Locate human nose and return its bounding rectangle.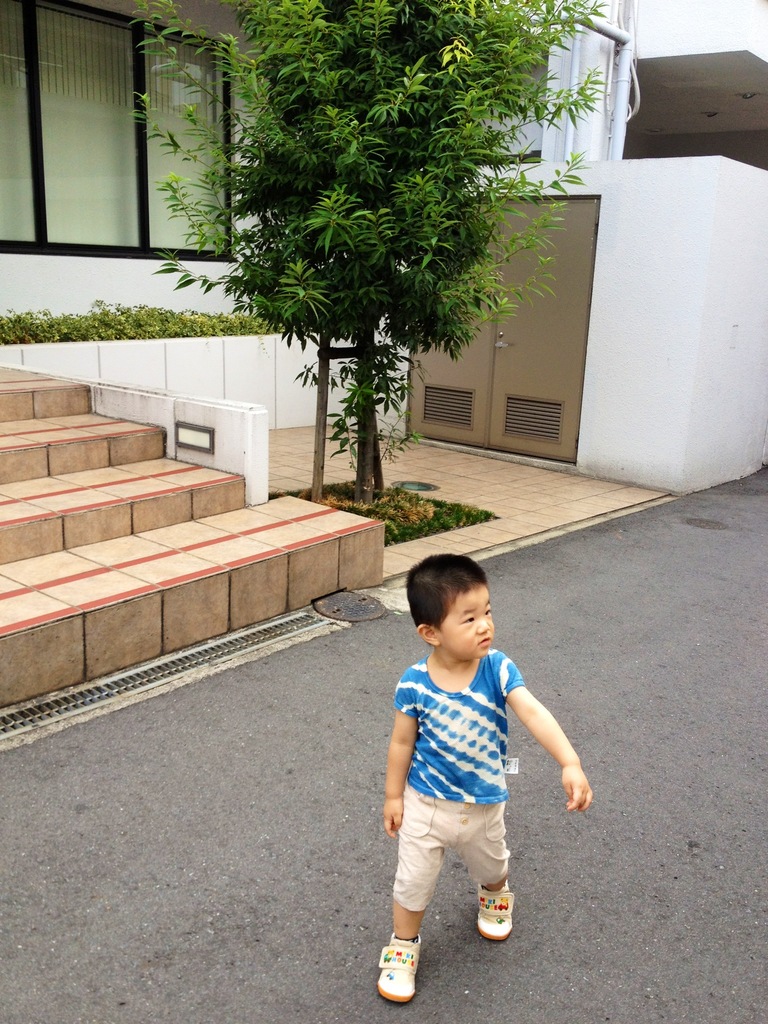
[left=478, top=618, right=490, bottom=636].
